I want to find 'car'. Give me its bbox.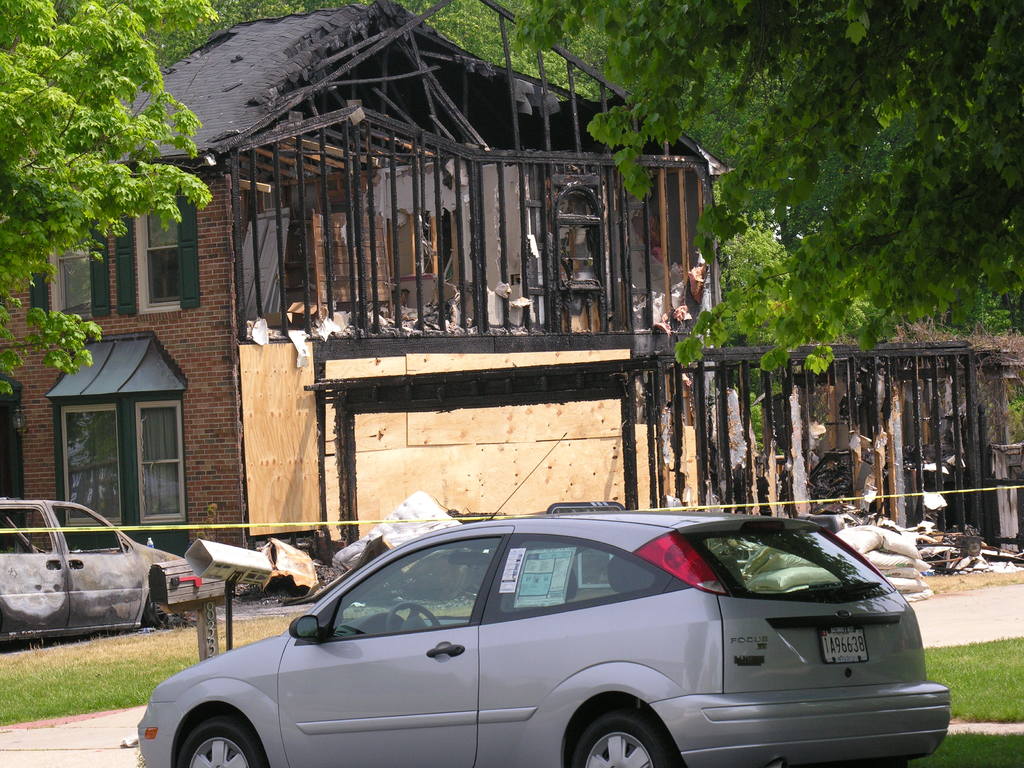
0 499 195 627.
